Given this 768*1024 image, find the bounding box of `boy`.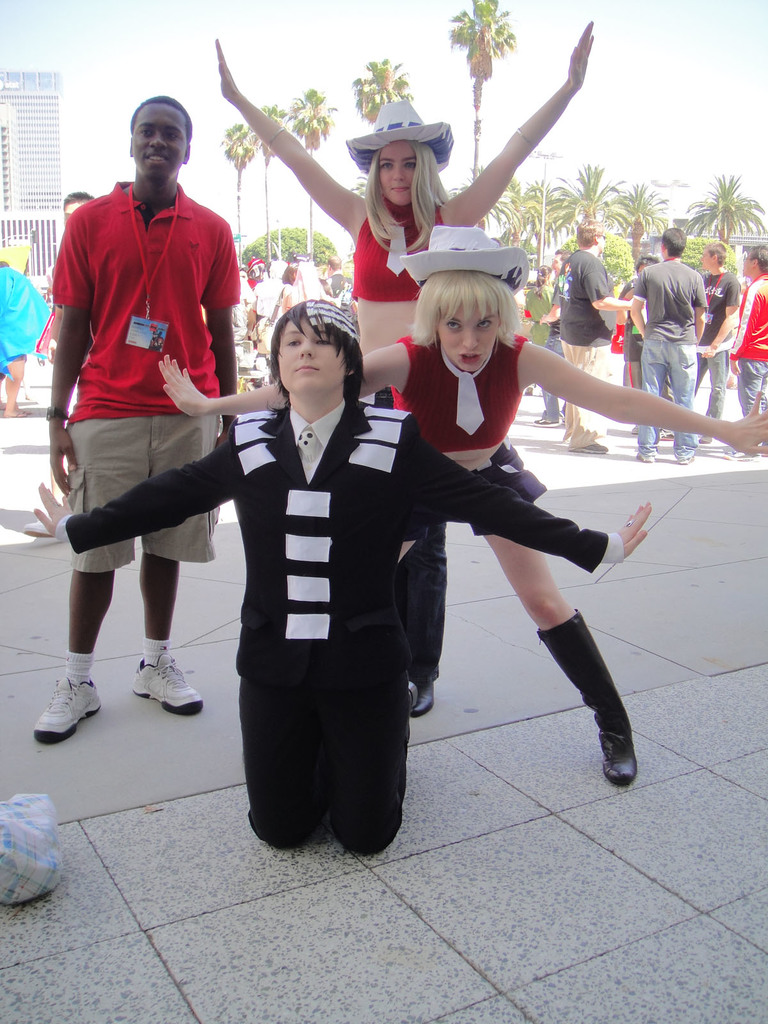
[36,95,248,748].
